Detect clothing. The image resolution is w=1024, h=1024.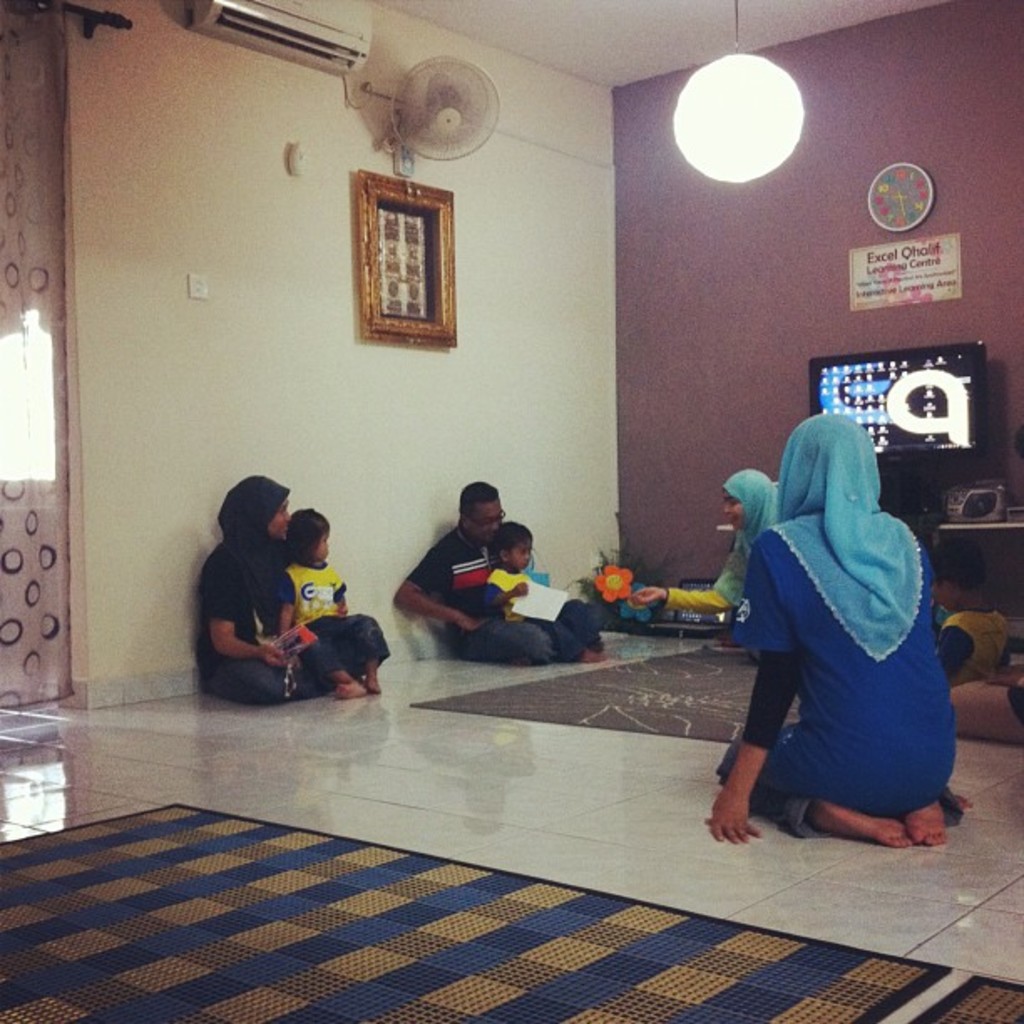
box=[402, 519, 599, 663].
